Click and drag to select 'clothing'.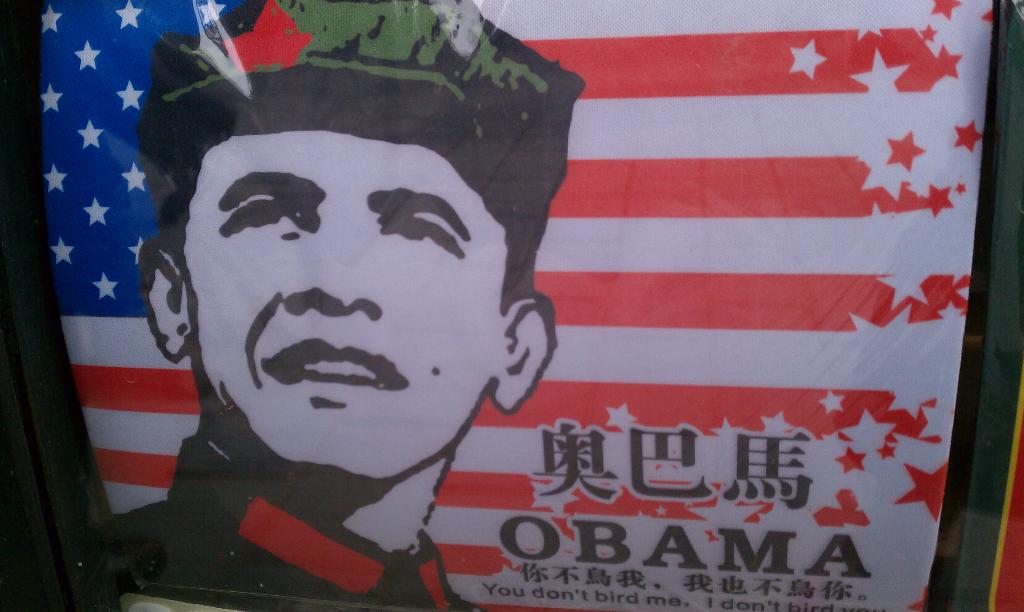
Selection: [x1=108, y1=435, x2=488, y2=611].
